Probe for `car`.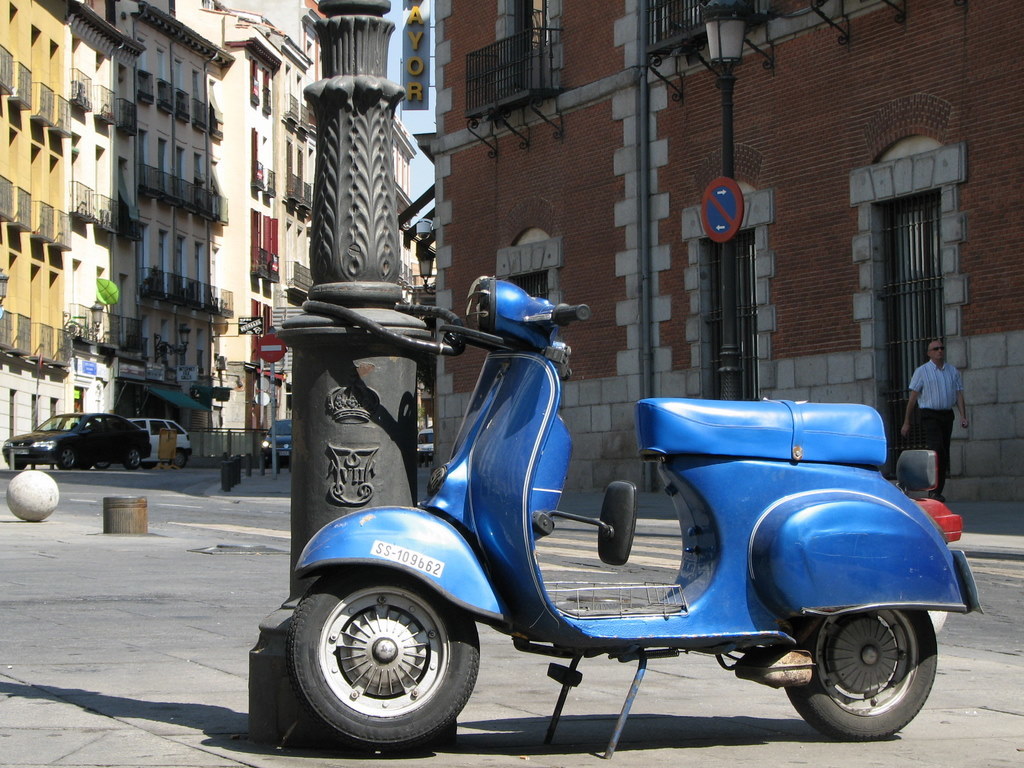
Probe result: [x1=126, y1=420, x2=190, y2=467].
